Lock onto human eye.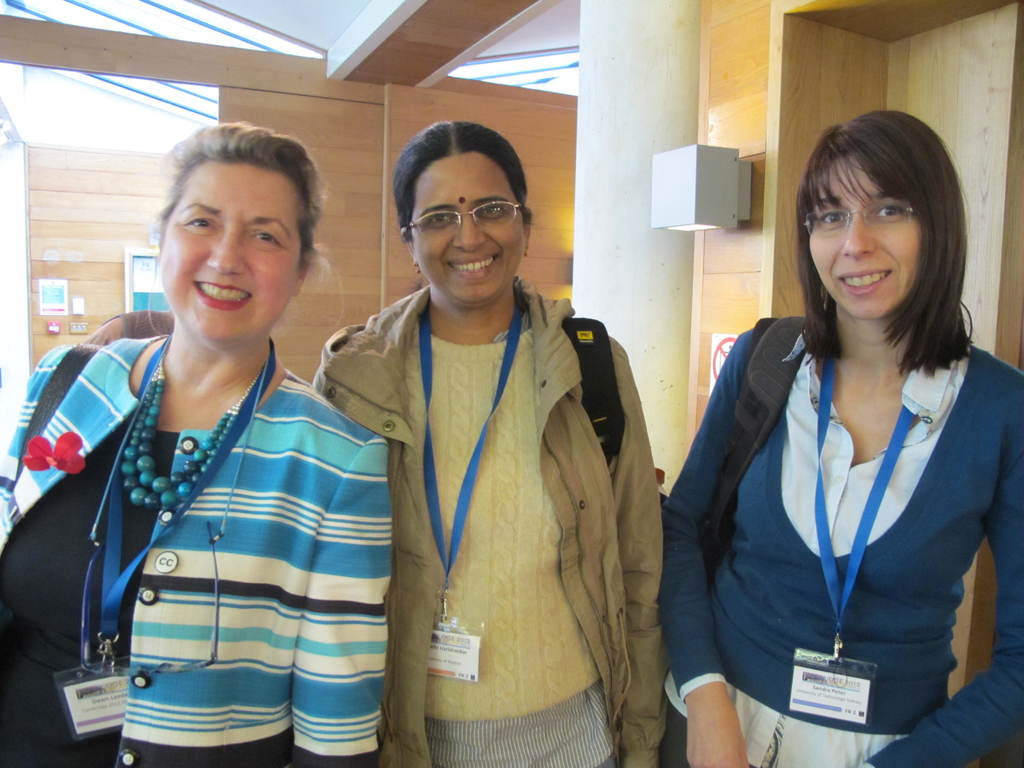
Locked: 419,212,456,226.
